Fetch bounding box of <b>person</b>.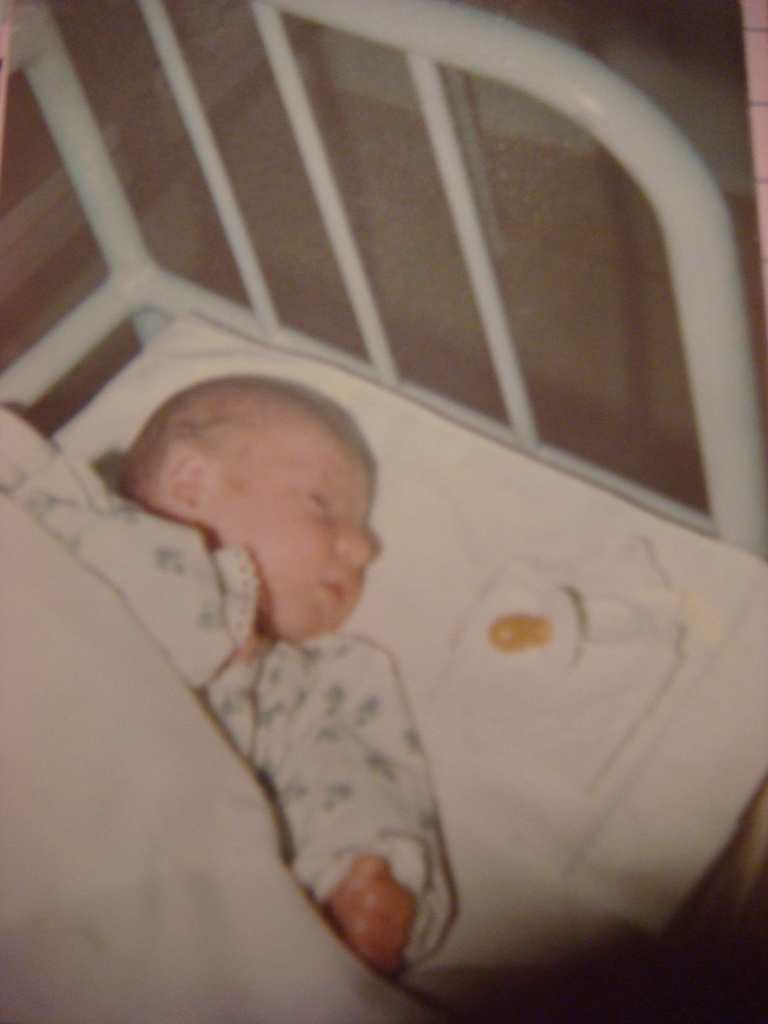
Bbox: 0/371/456/976.
